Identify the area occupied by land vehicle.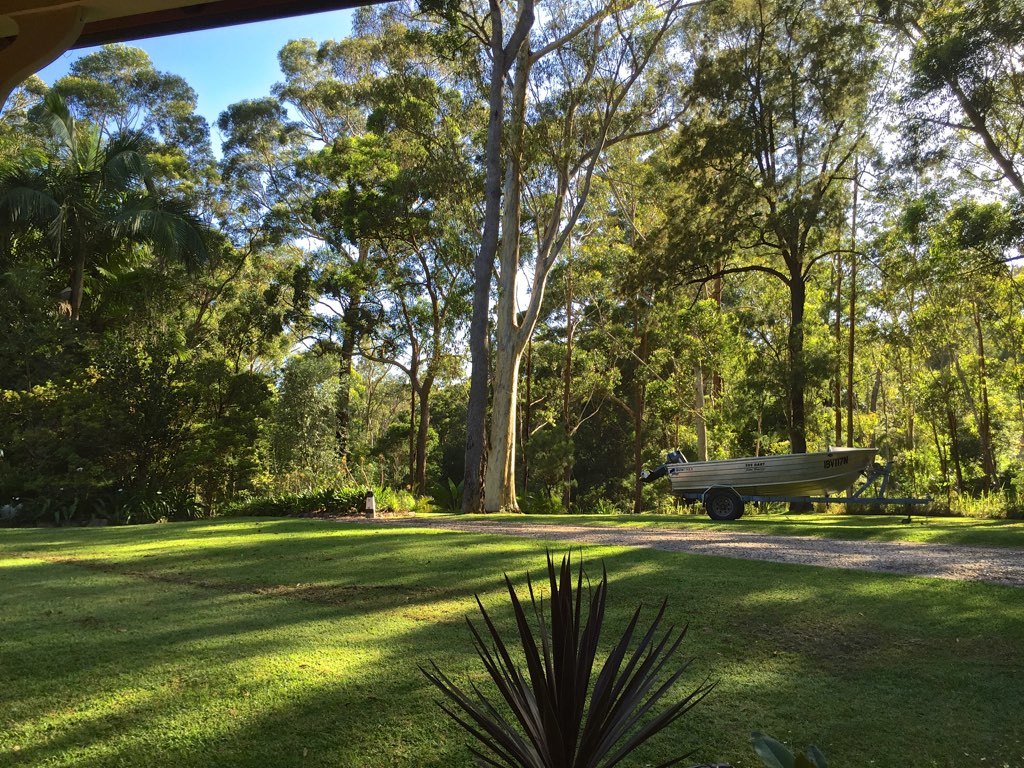
Area: {"left": 655, "top": 449, "right": 881, "bottom": 522}.
